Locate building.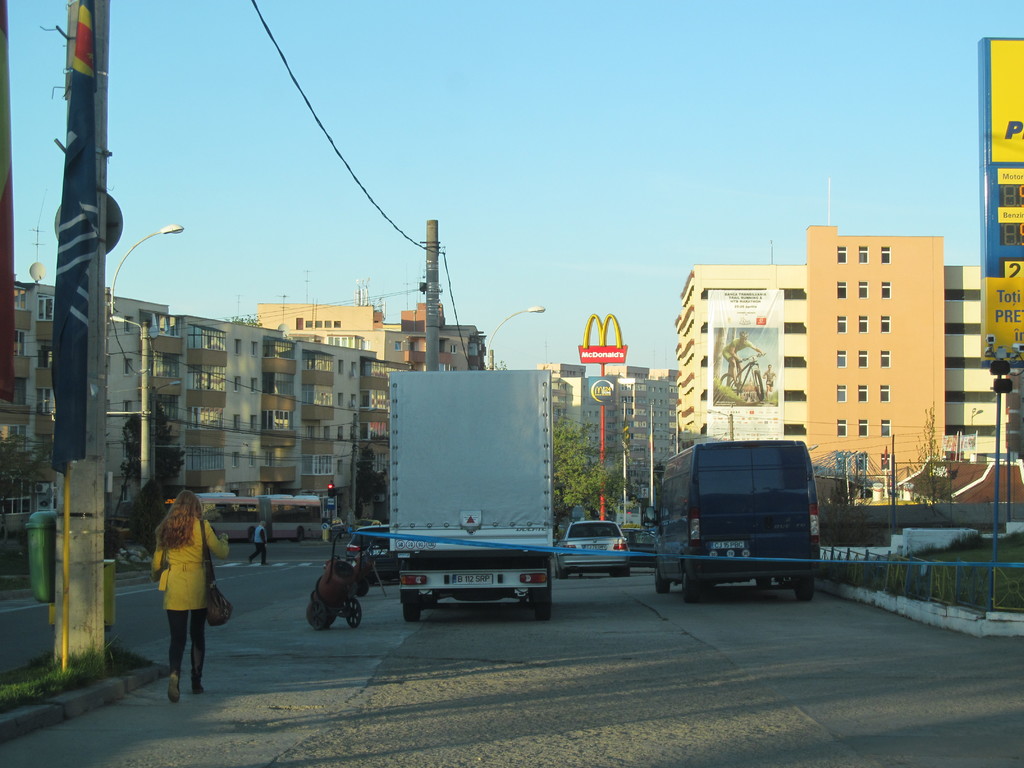
Bounding box: {"left": 288, "top": 331, "right": 407, "bottom": 535}.
